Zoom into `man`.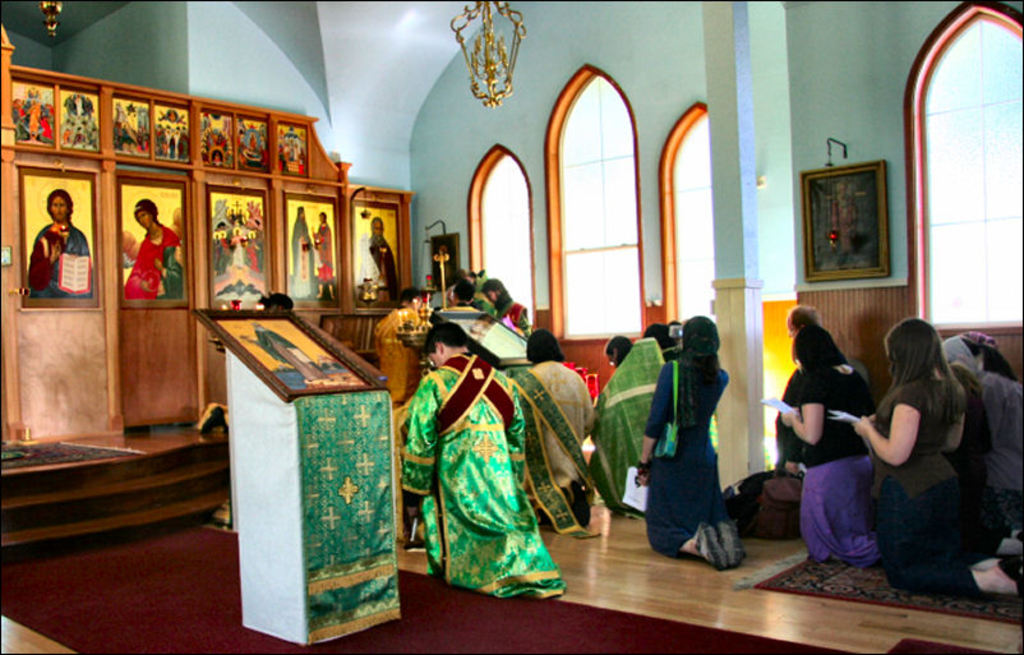
Zoom target: <region>430, 271, 457, 309</region>.
